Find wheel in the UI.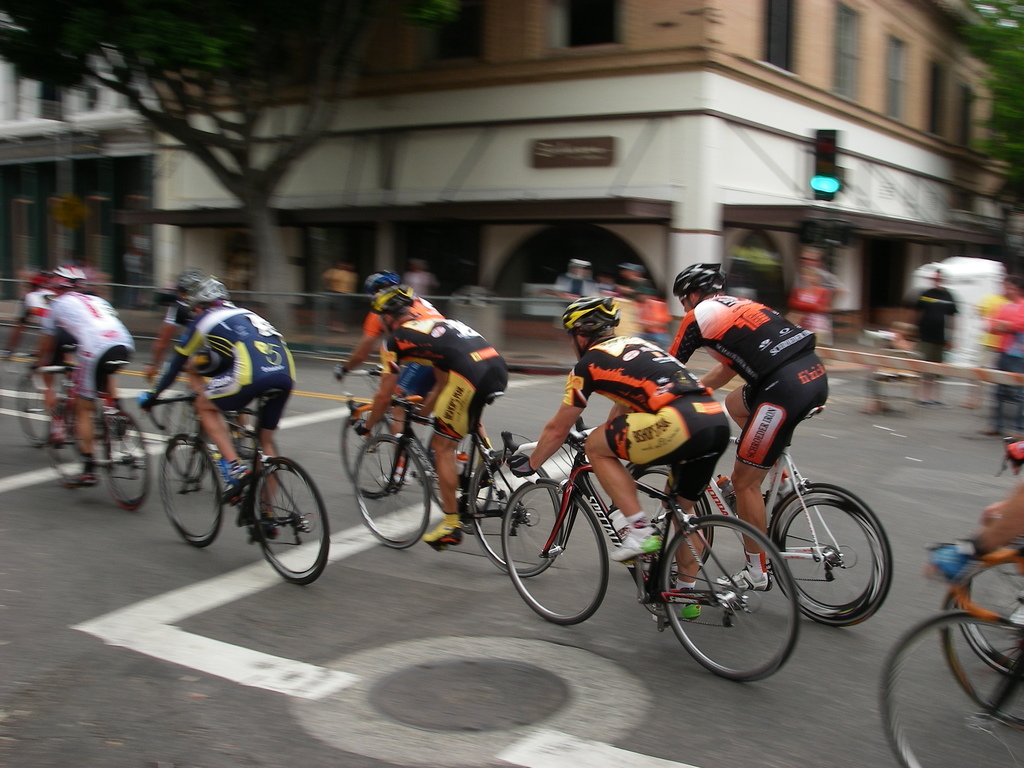
UI element at x1=936, y1=555, x2=1023, y2=732.
